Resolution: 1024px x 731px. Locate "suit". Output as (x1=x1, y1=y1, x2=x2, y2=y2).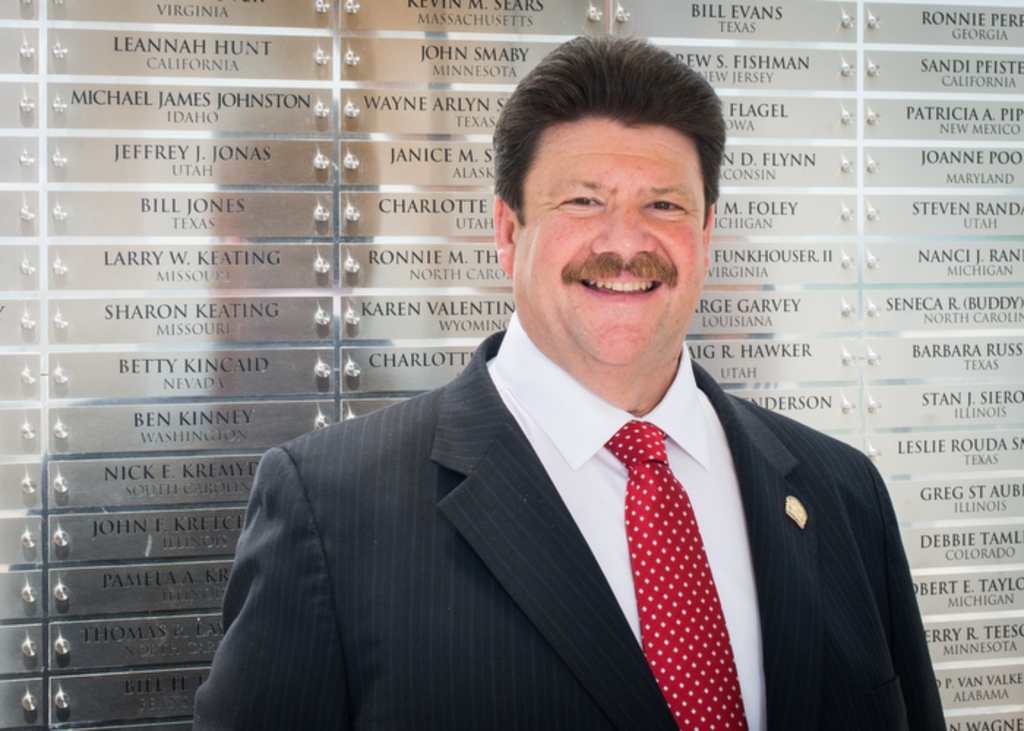
(x1=192, y1=307, x2=951, y2=715).
